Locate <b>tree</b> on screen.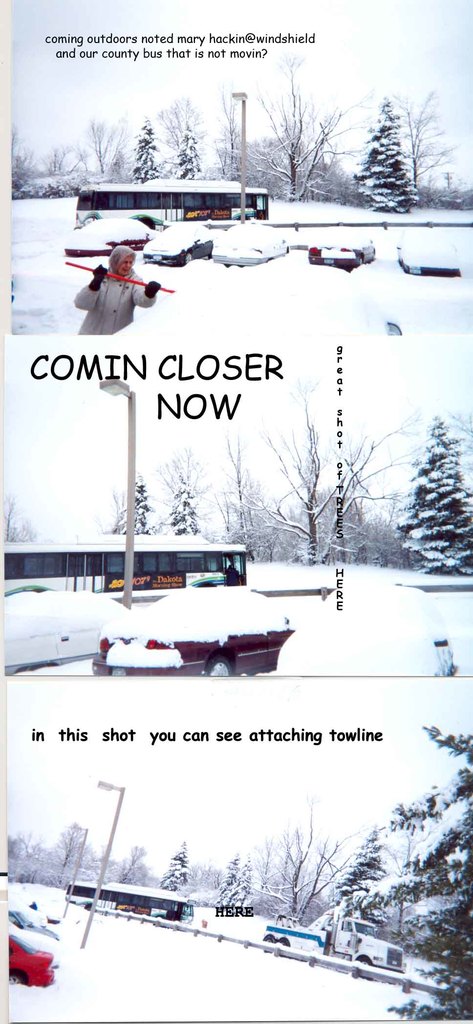
On screen at rect(126, 115, 164, 187).
